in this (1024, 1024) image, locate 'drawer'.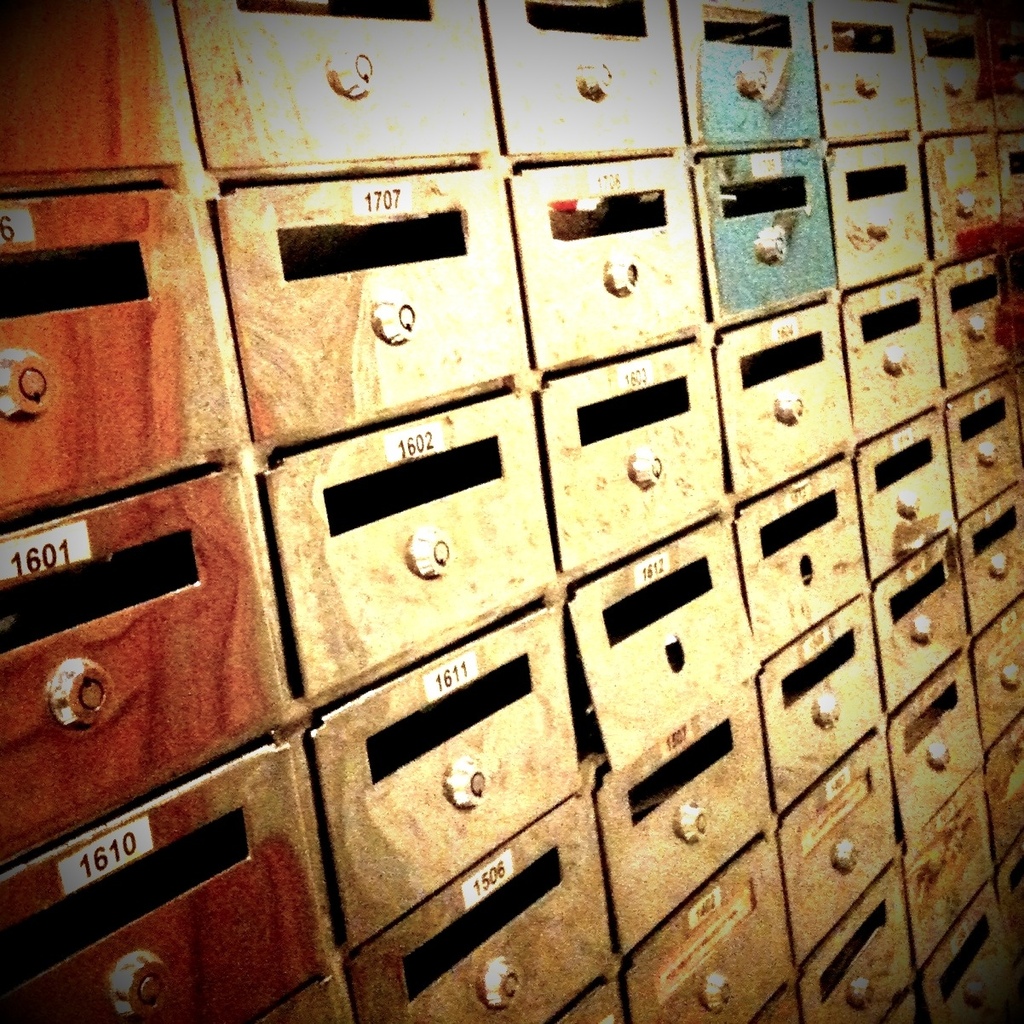
Bounding box: box(763, 590, 887, 812).
